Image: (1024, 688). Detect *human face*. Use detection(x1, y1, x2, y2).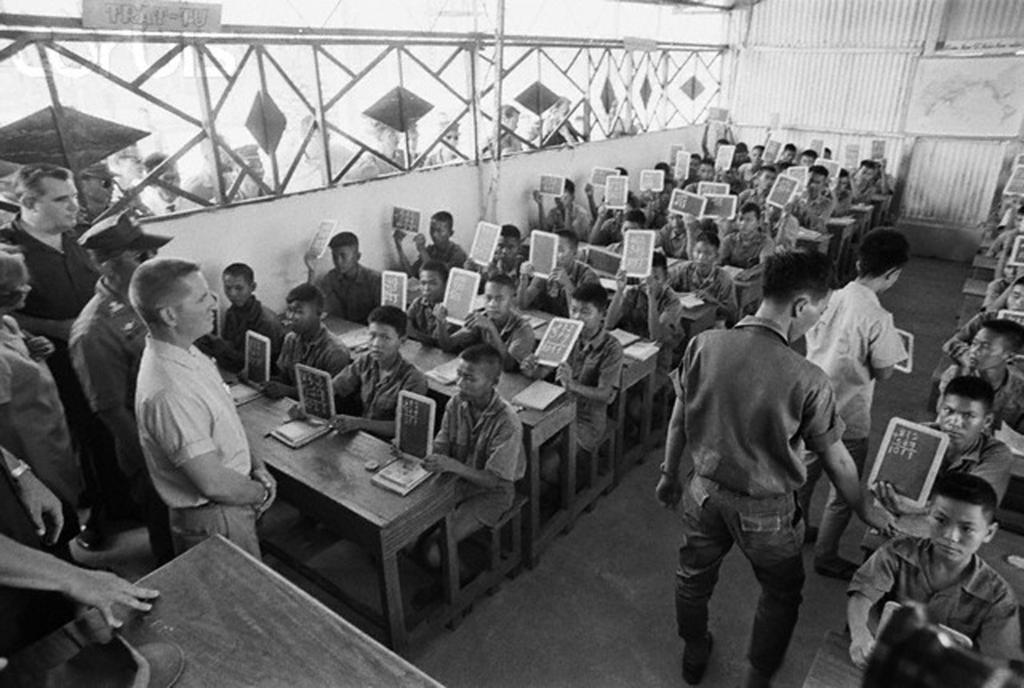
detection(554, 187, 572, 214).
